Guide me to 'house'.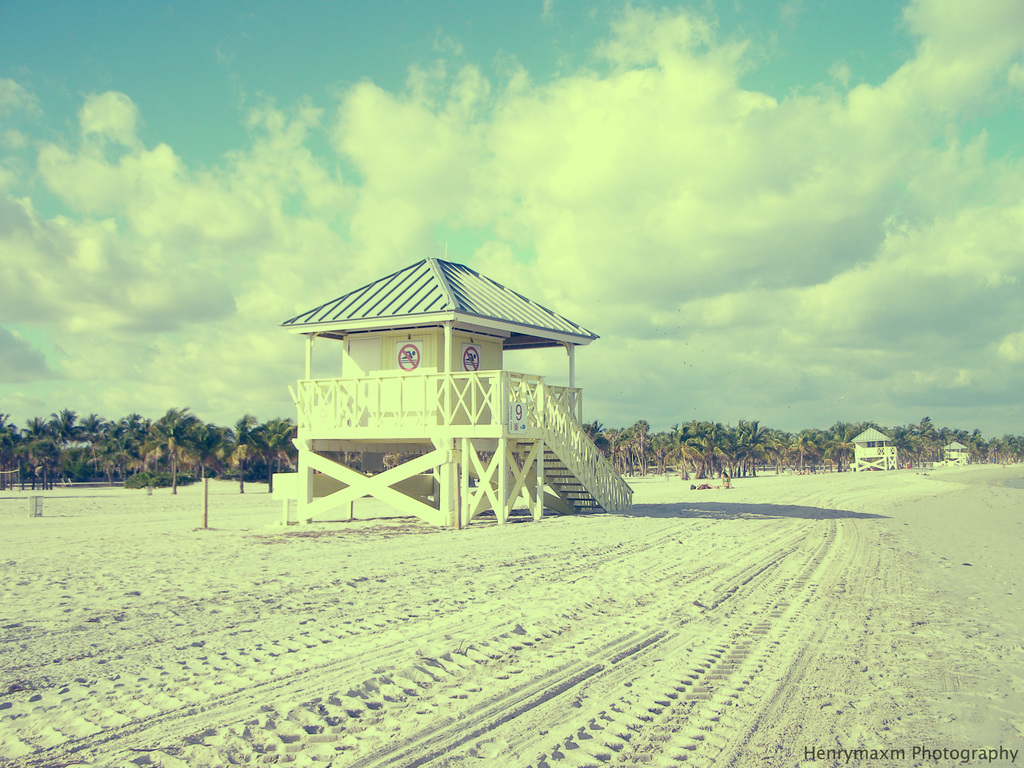
Guidance: 282,262,633,534.
